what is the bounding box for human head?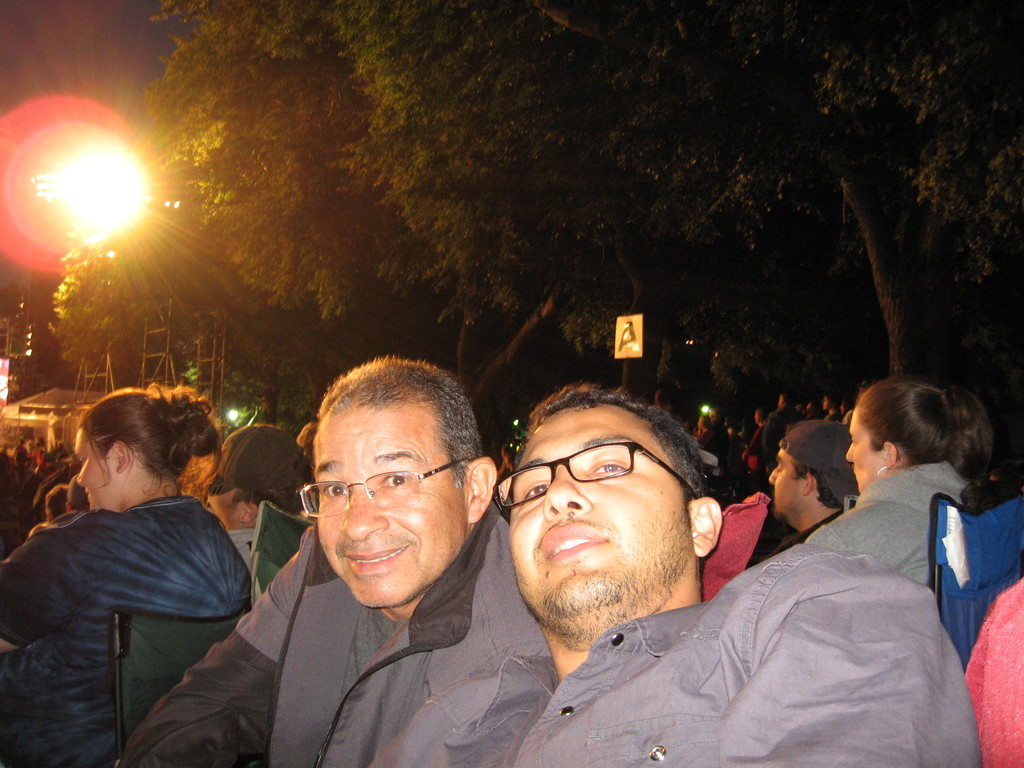
region(777, 392, 787, 410).
